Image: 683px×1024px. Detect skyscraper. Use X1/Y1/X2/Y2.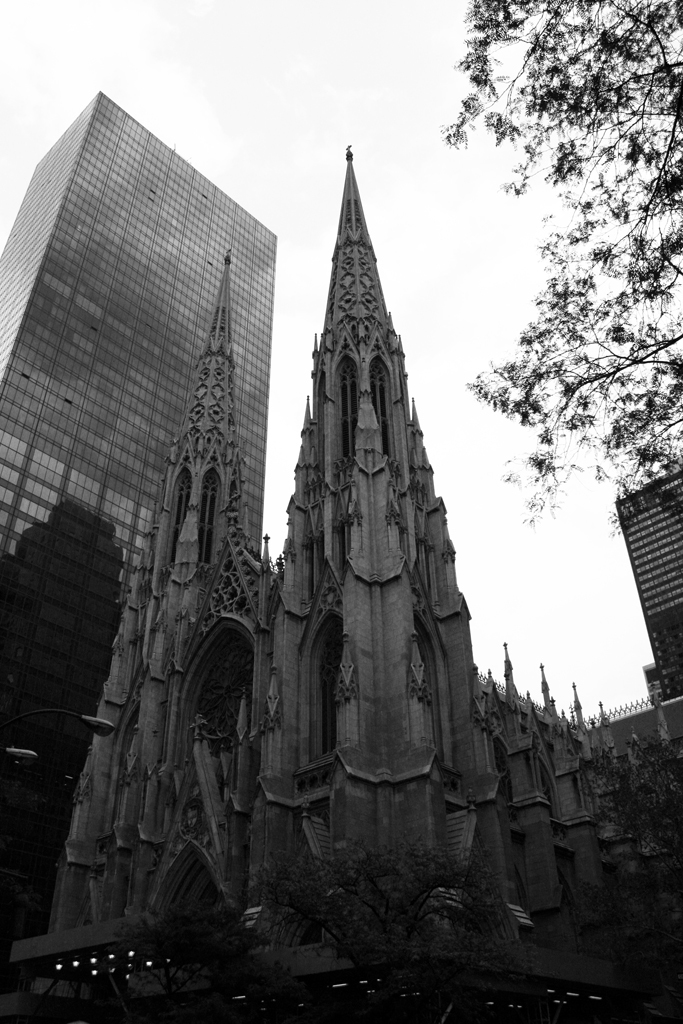
11/56/311/767.
